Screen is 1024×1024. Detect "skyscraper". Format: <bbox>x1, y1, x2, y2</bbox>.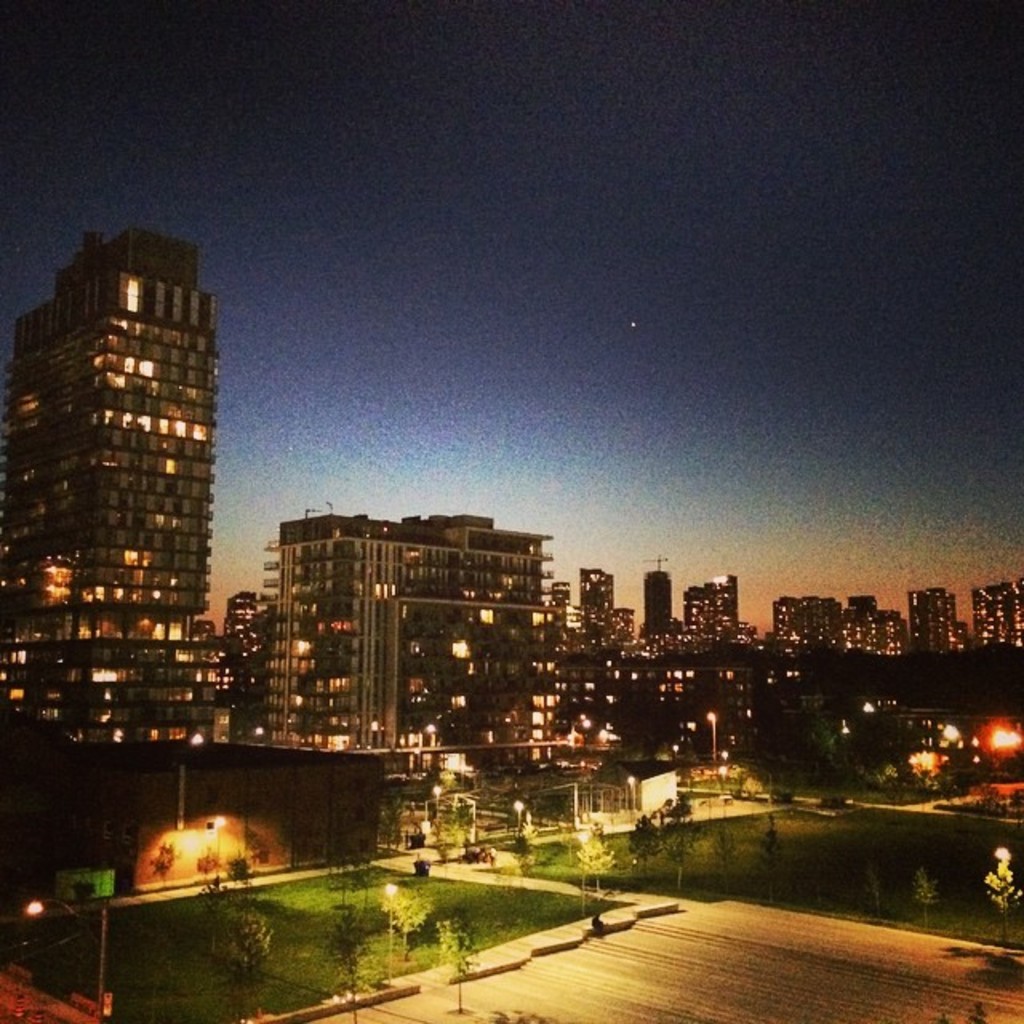
<bbox>24, 206, 232, 763</bbox>.
